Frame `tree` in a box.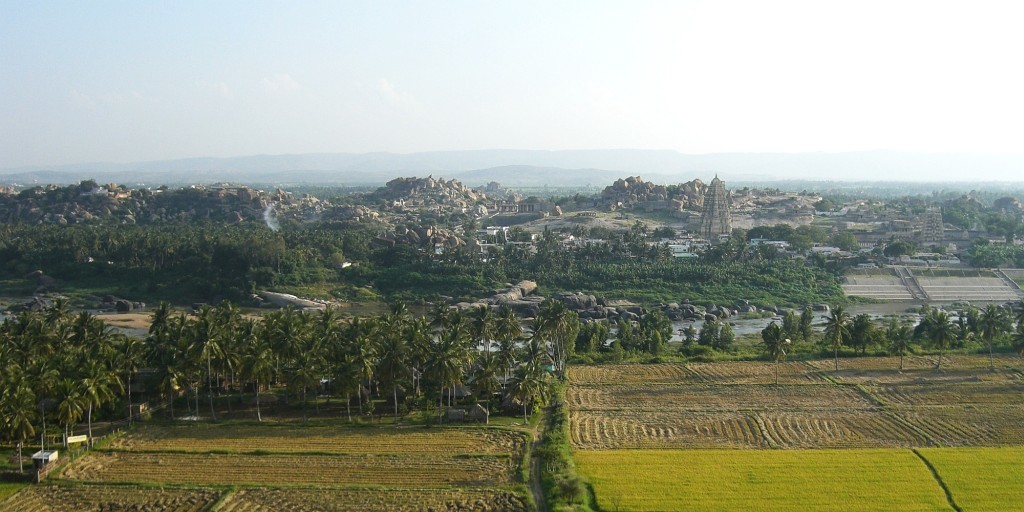
[849,309,880,354].
